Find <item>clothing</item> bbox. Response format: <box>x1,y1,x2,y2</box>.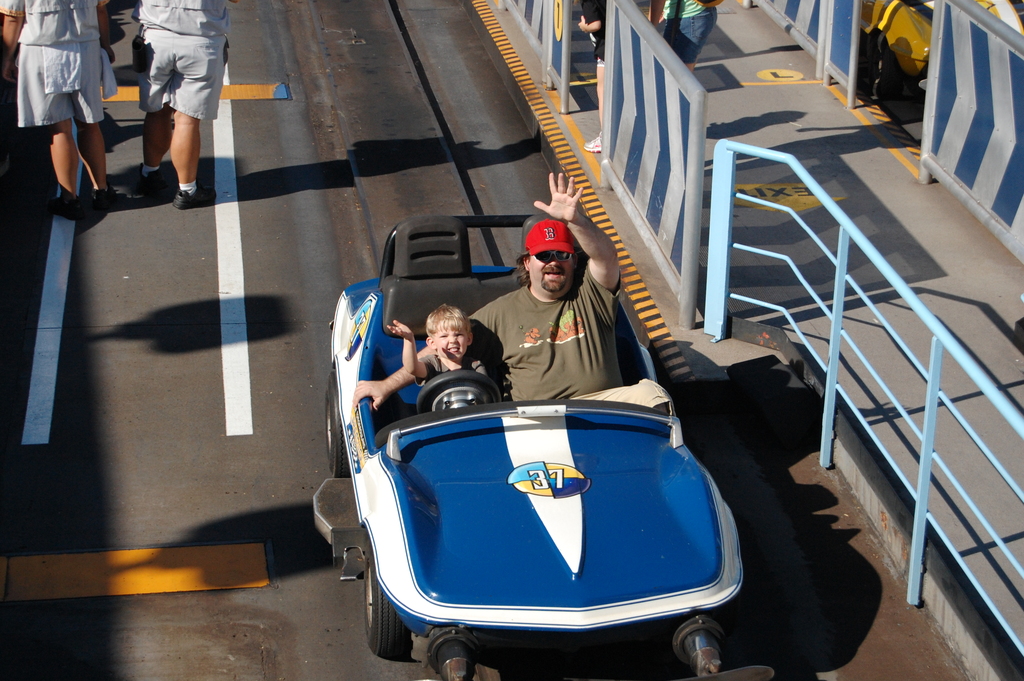
<box>583,0,612,63</box>.
